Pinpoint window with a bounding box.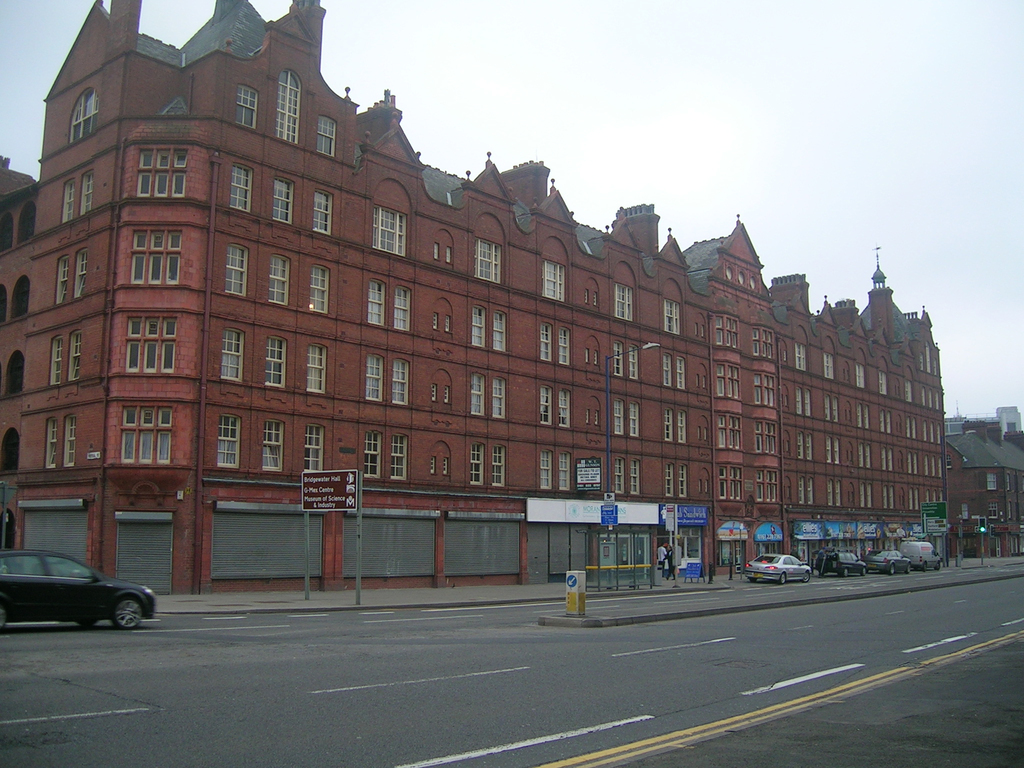
box=[831, 394, 840, 420].
